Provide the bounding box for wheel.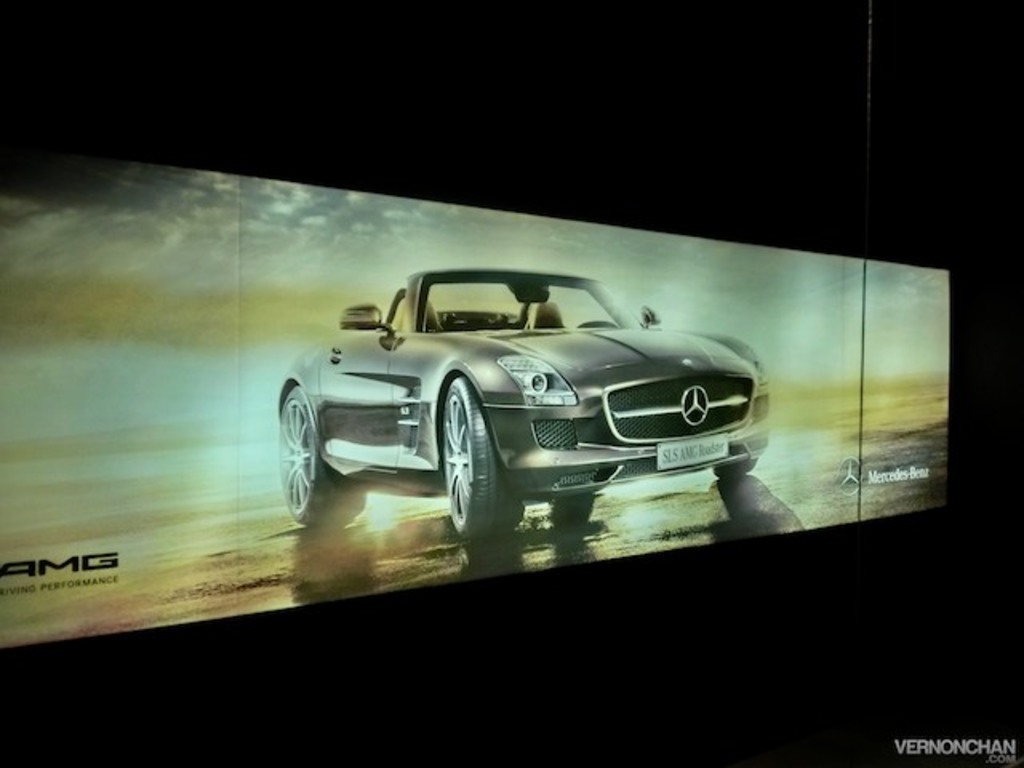
(282,386,363,525).
